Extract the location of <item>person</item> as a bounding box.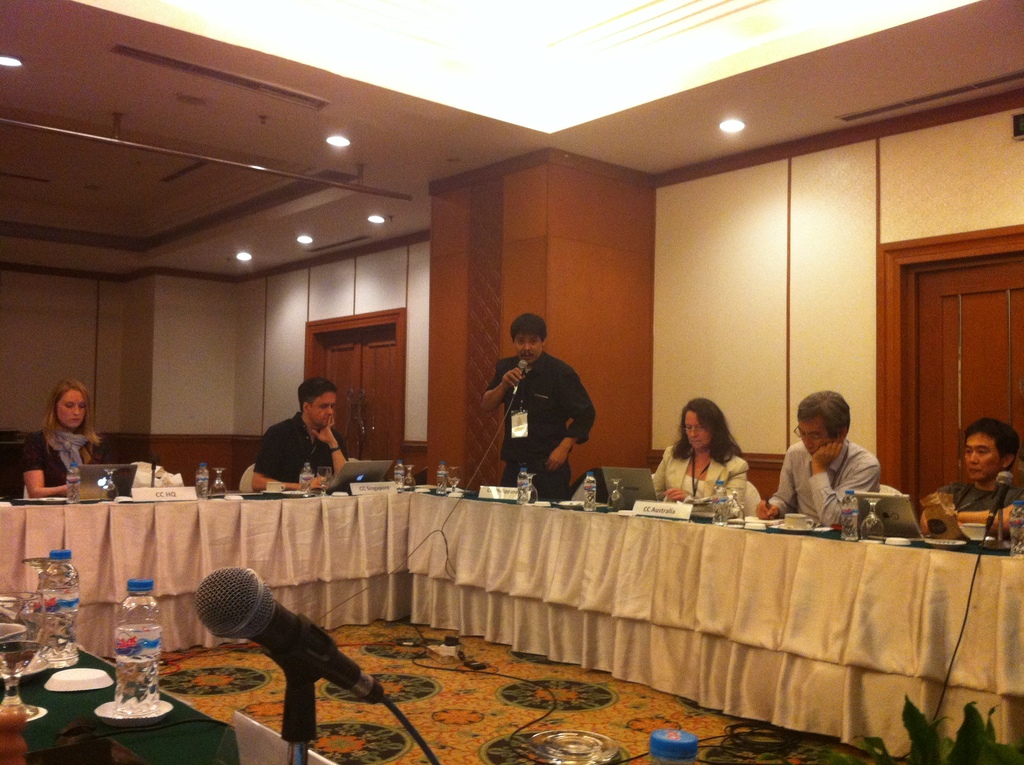
(x1=921, y1=414, x2=1023, y2=540).
